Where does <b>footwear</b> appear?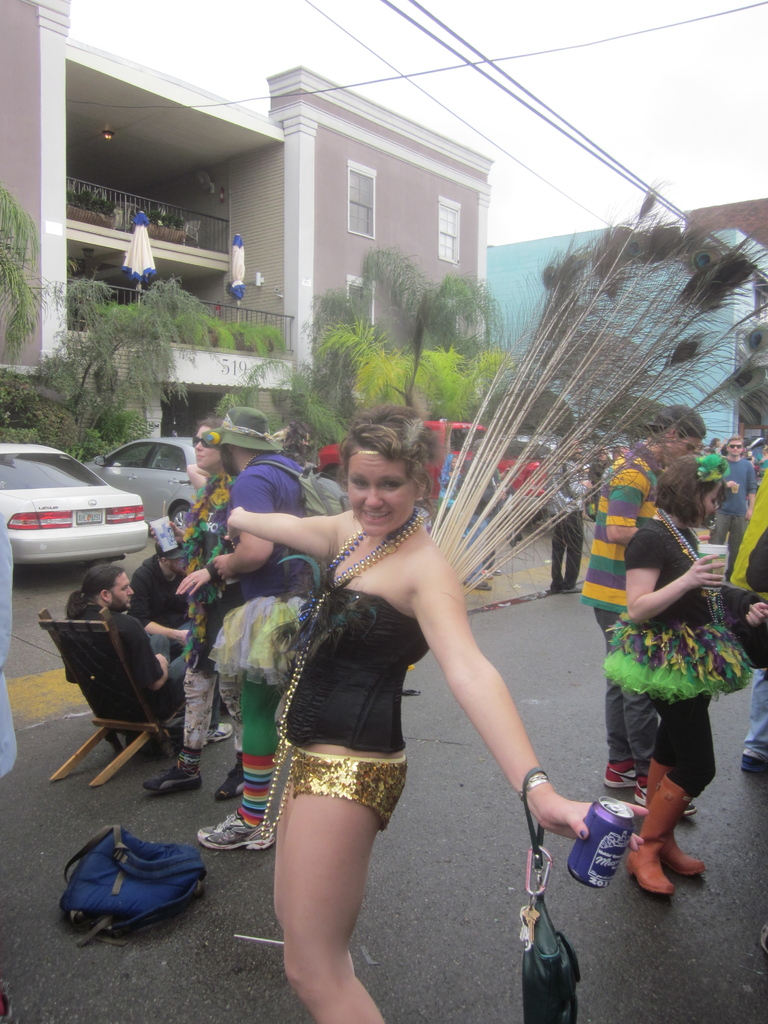
Appears at detection(635, 762, 696, 815).
